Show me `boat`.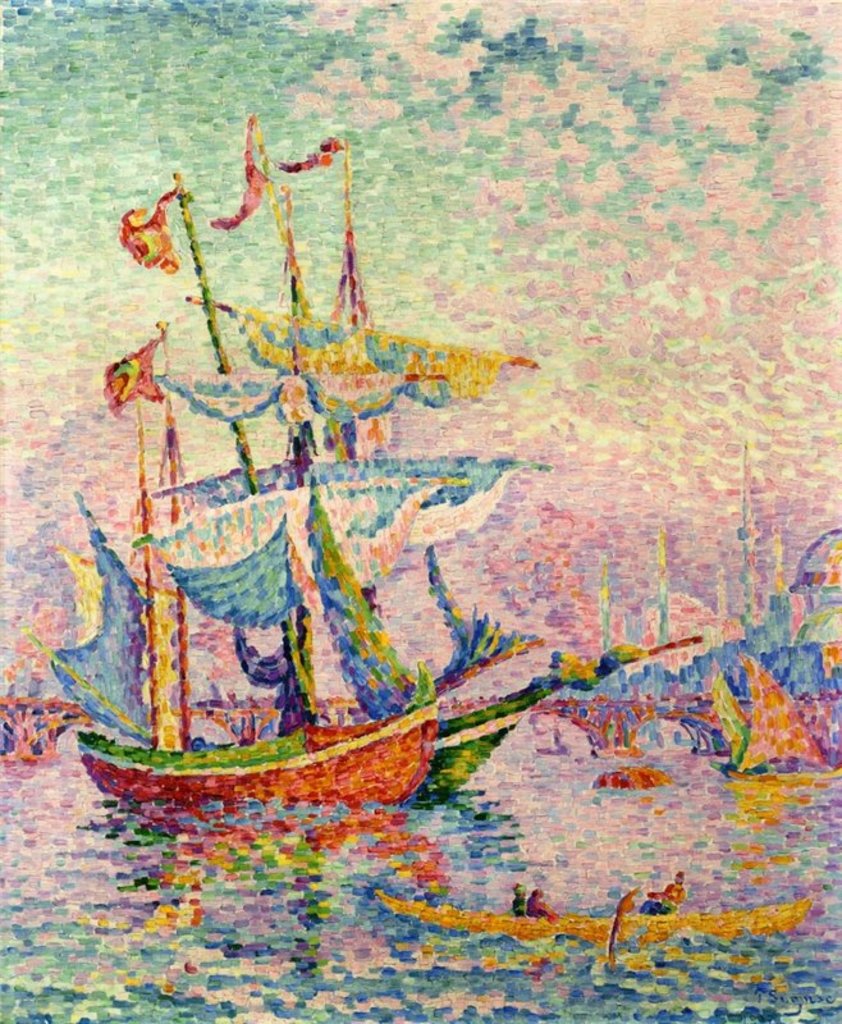
`boat` is here: detection(78, 111, 546, 845).
